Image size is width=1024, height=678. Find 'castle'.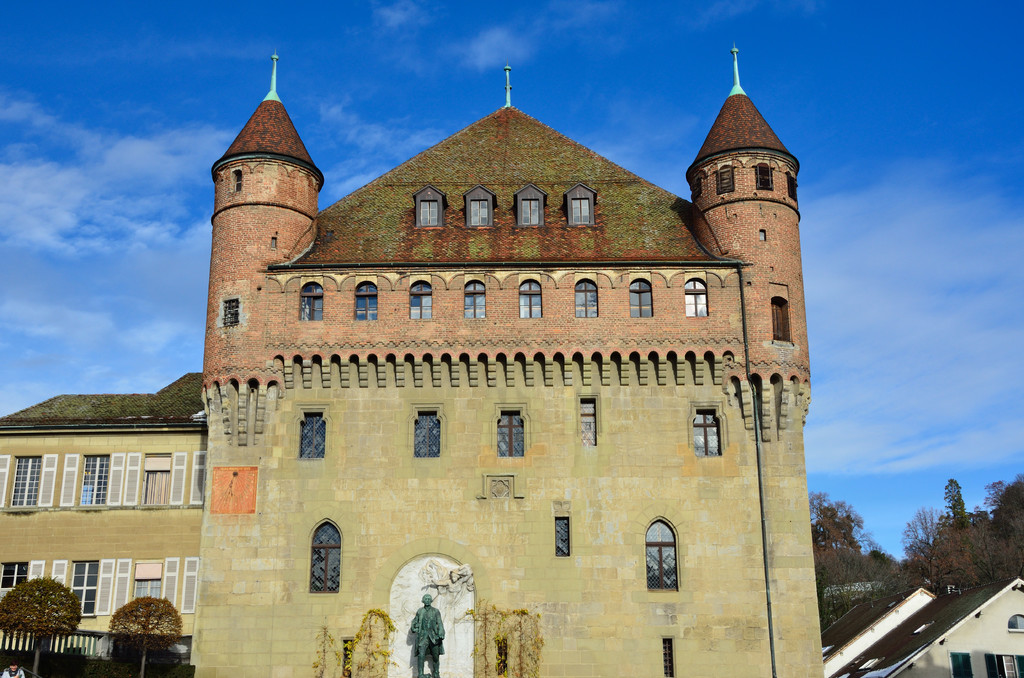
box(28, 29, 870, 677).
